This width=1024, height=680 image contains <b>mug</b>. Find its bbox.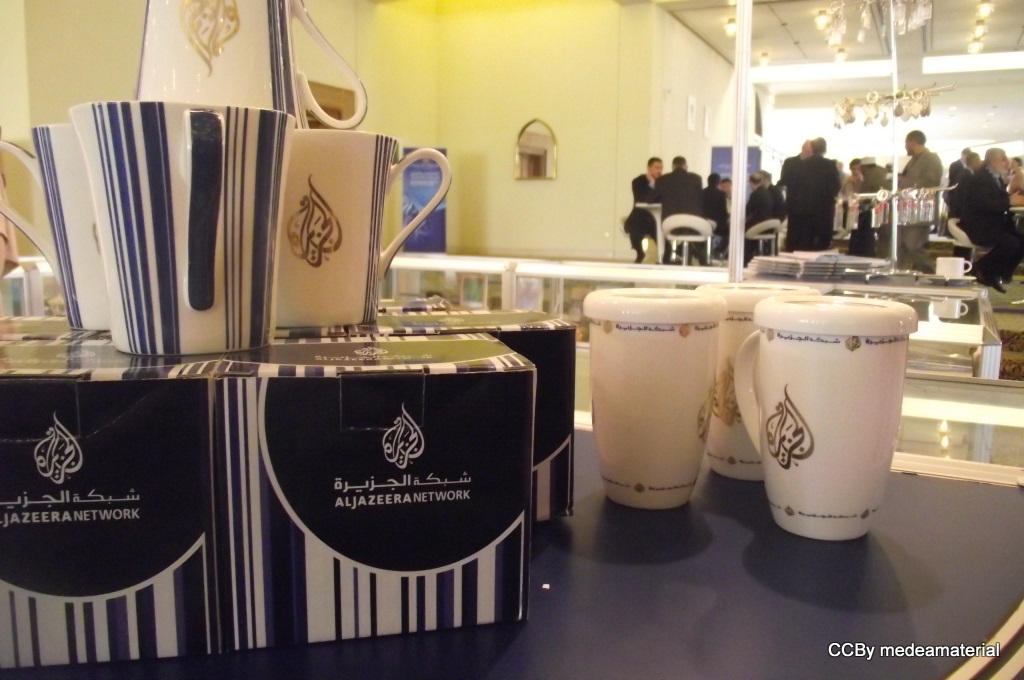
locate(583, 284, 732, 510).
